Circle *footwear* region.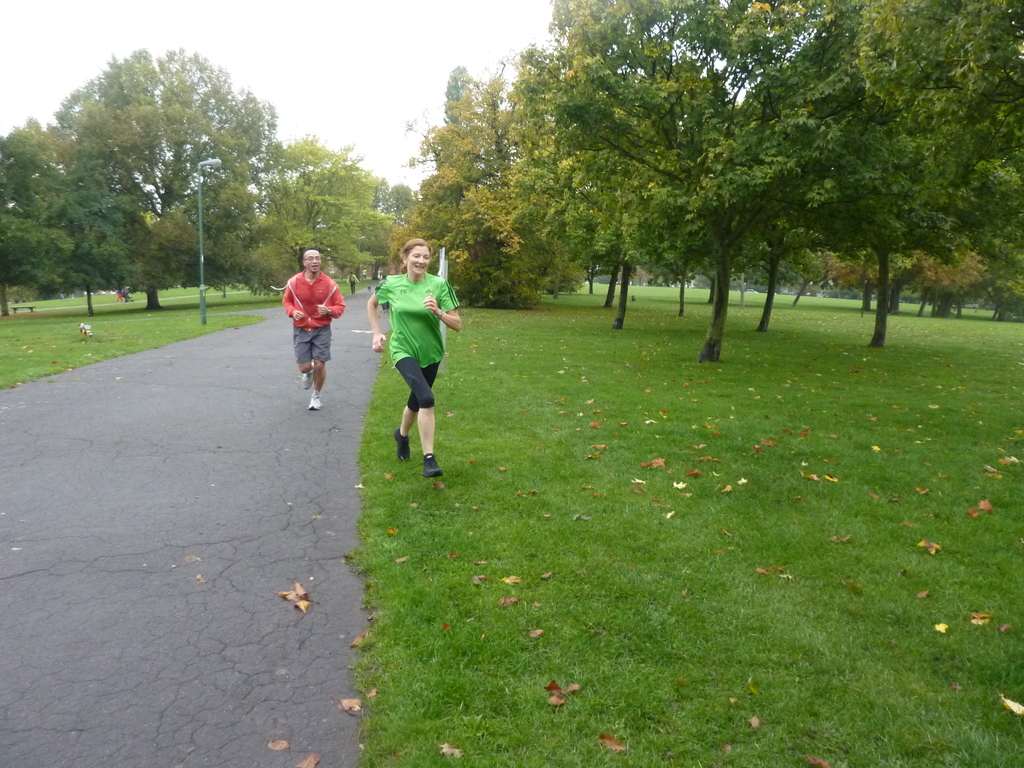
Region: <bbox>305, 396, 323, 413</bbox>.
